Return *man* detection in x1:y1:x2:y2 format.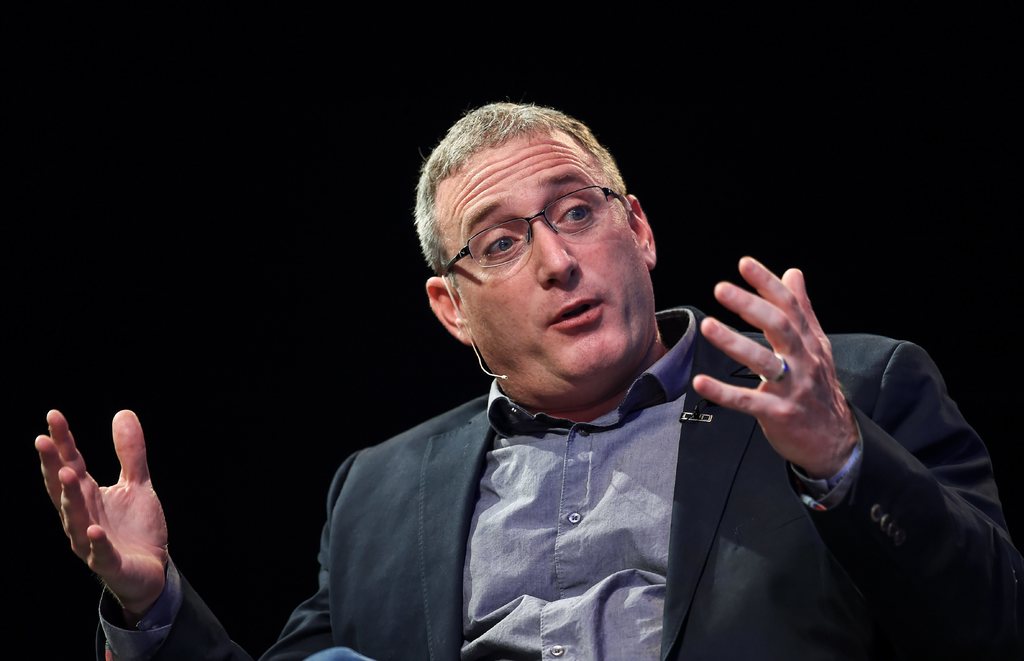
28:101:1023:652.
